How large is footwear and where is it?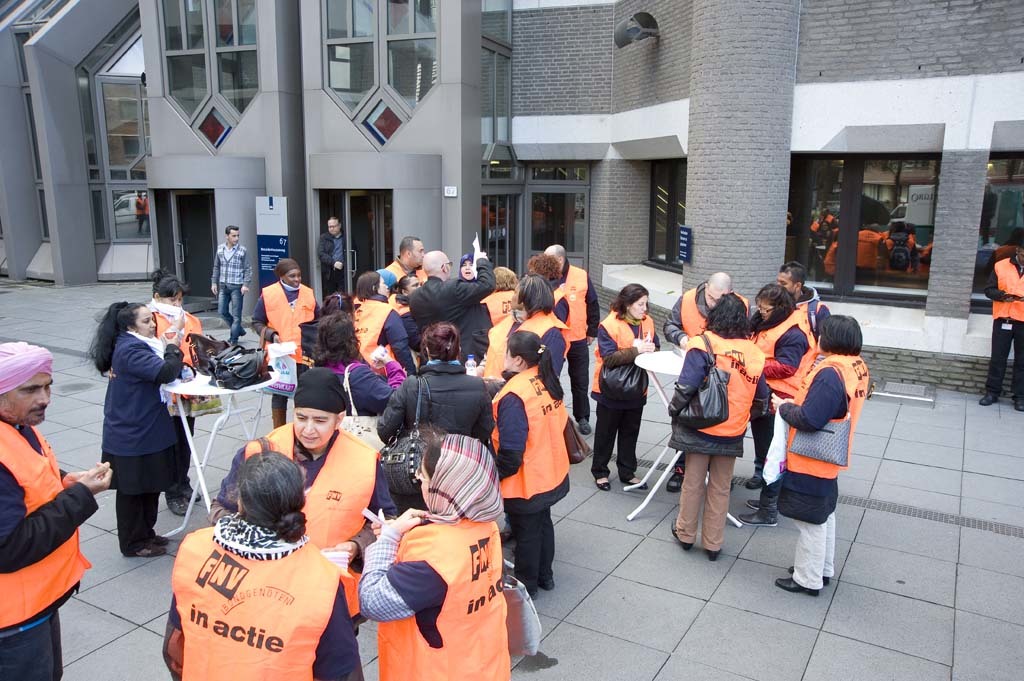
Bounding box: <region>1014, 399, 1023, 416</region>.
